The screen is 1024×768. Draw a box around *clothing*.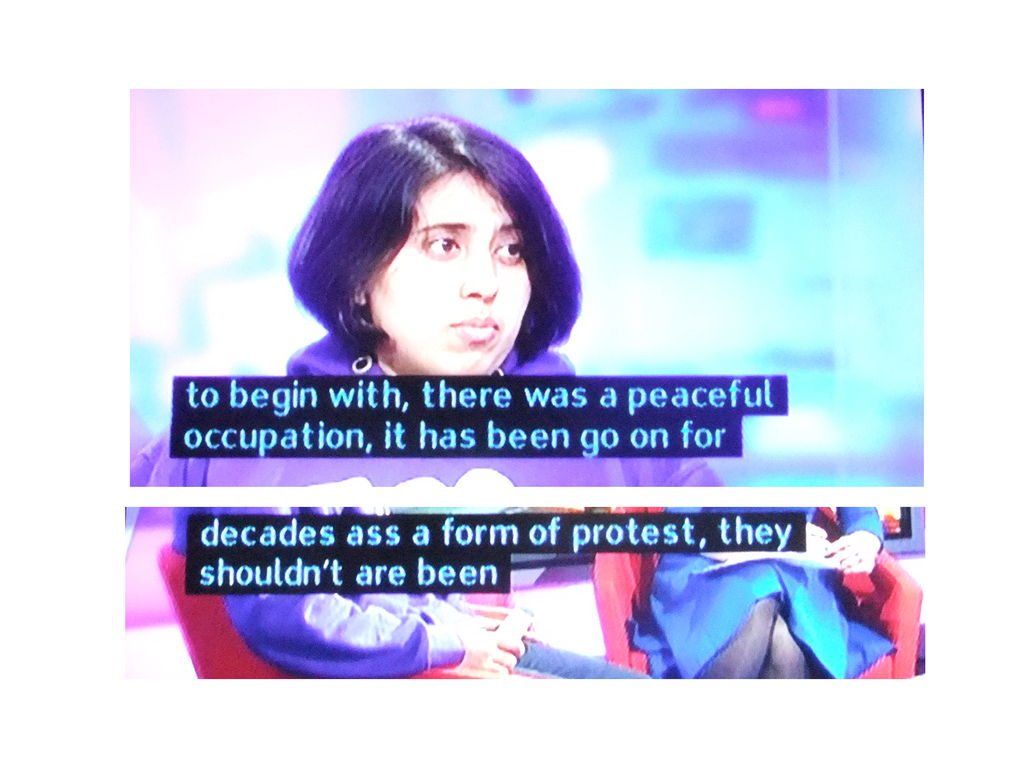
[x1=129, y1=323, x2=723, y2=705].
